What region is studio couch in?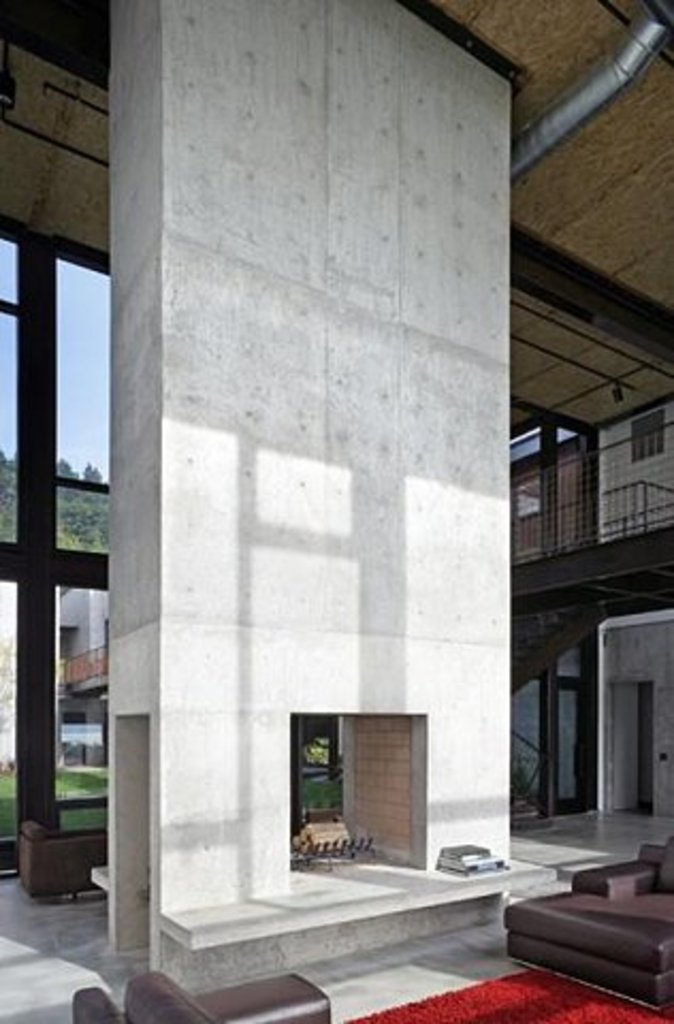
region(109, 971, 324, 1015).
